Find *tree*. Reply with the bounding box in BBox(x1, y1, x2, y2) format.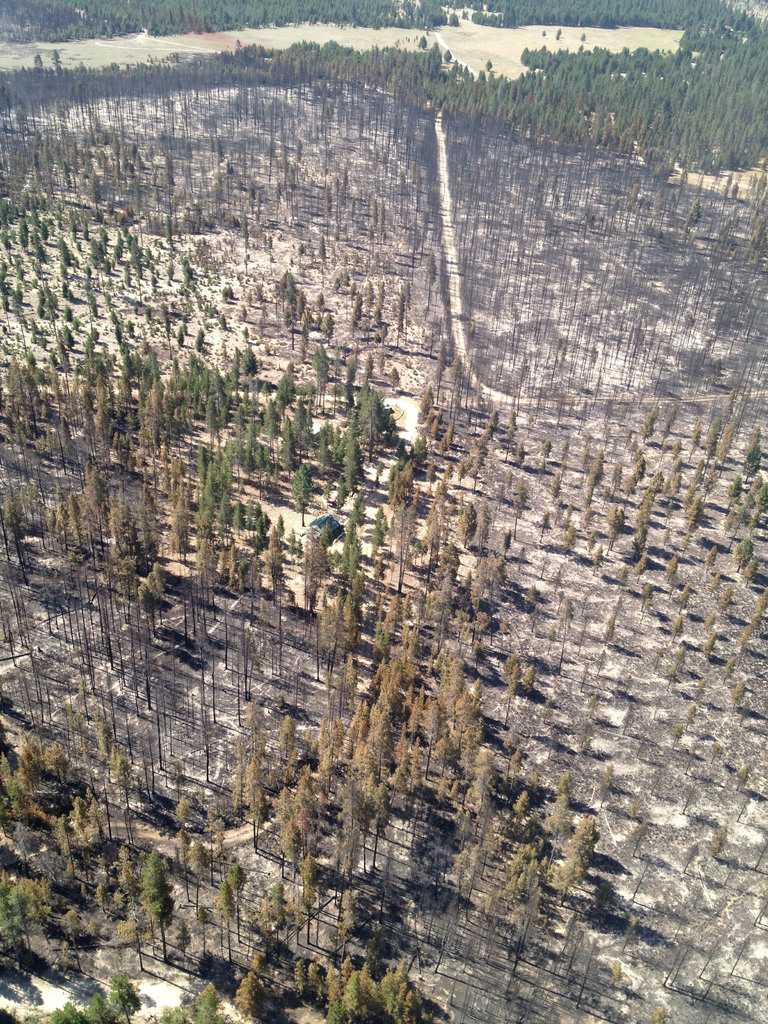
BBox(0, 0, 767, 1023).
